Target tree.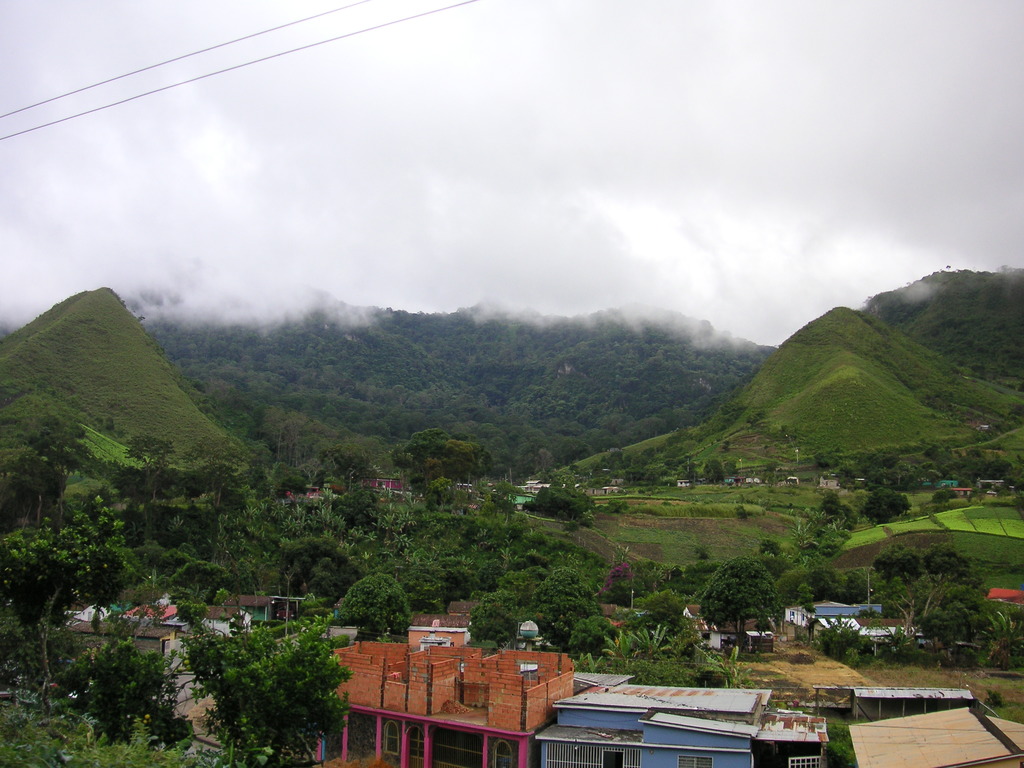
Target region: x1=900, y1=541, x2=979, y2=621.
